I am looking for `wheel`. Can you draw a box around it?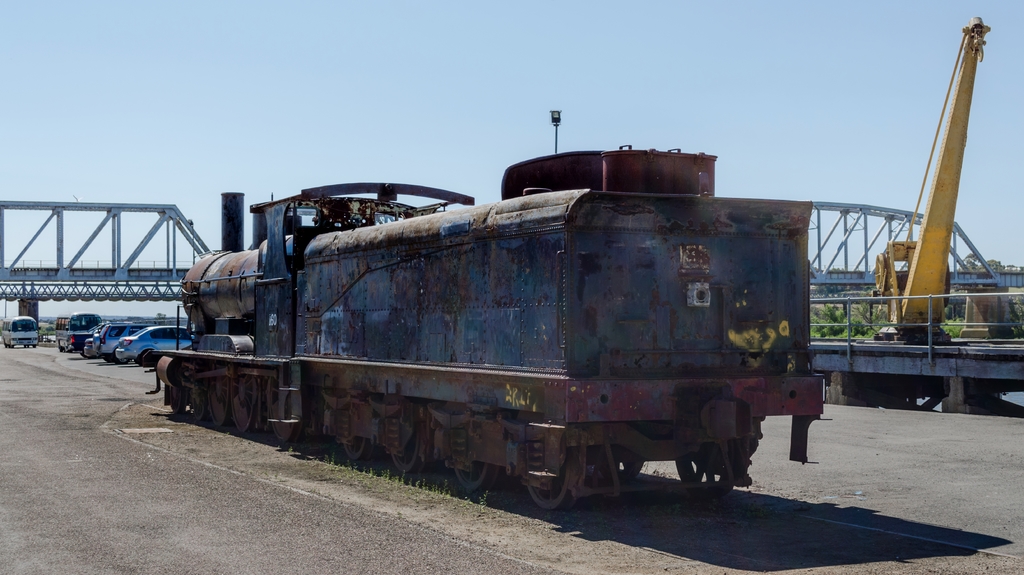
Sure, the bounding box is <bbox>268, 379, 305, 445</bbox>.
